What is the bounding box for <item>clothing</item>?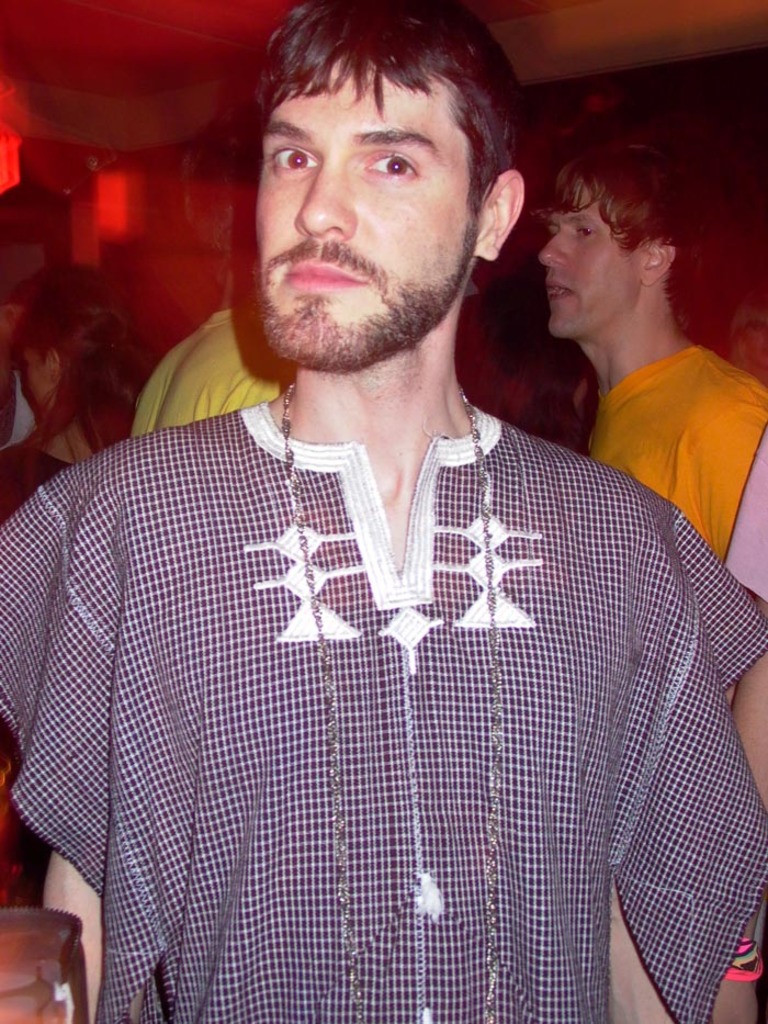
locate(133, 304, 302, 436).
